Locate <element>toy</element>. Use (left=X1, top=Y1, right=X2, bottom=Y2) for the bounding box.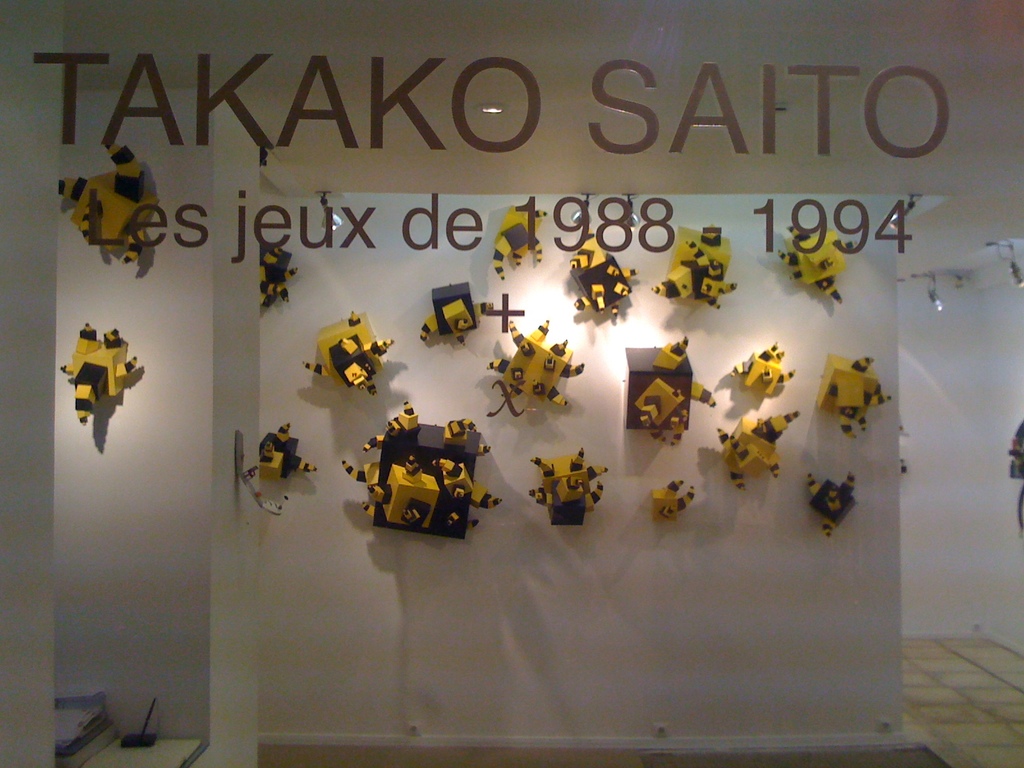
(left=717, top=410, right=799, bottom=492).
